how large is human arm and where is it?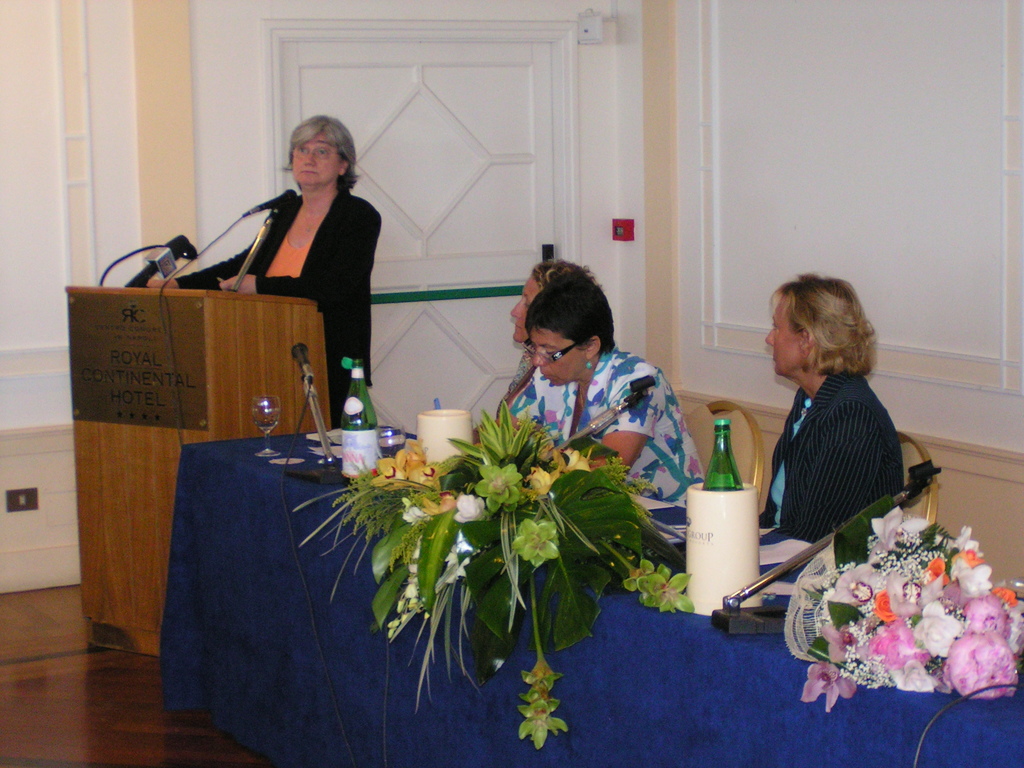
Bounding box: box=[211, 194, 329, 288].
